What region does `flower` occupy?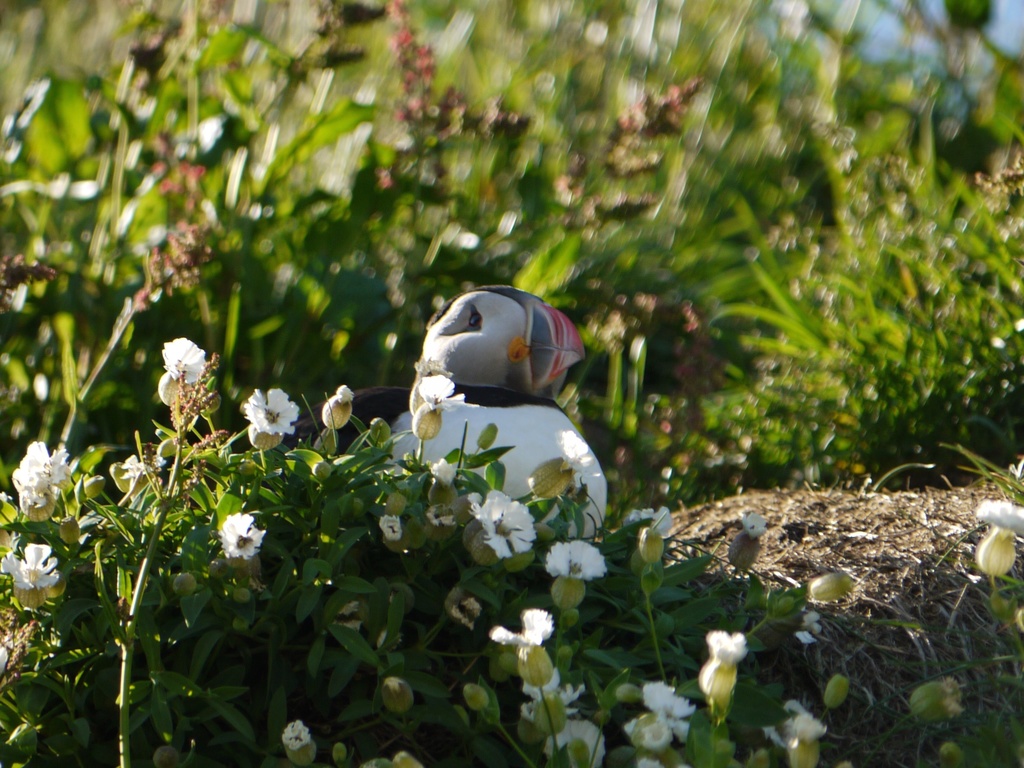
707:628:747:668.
